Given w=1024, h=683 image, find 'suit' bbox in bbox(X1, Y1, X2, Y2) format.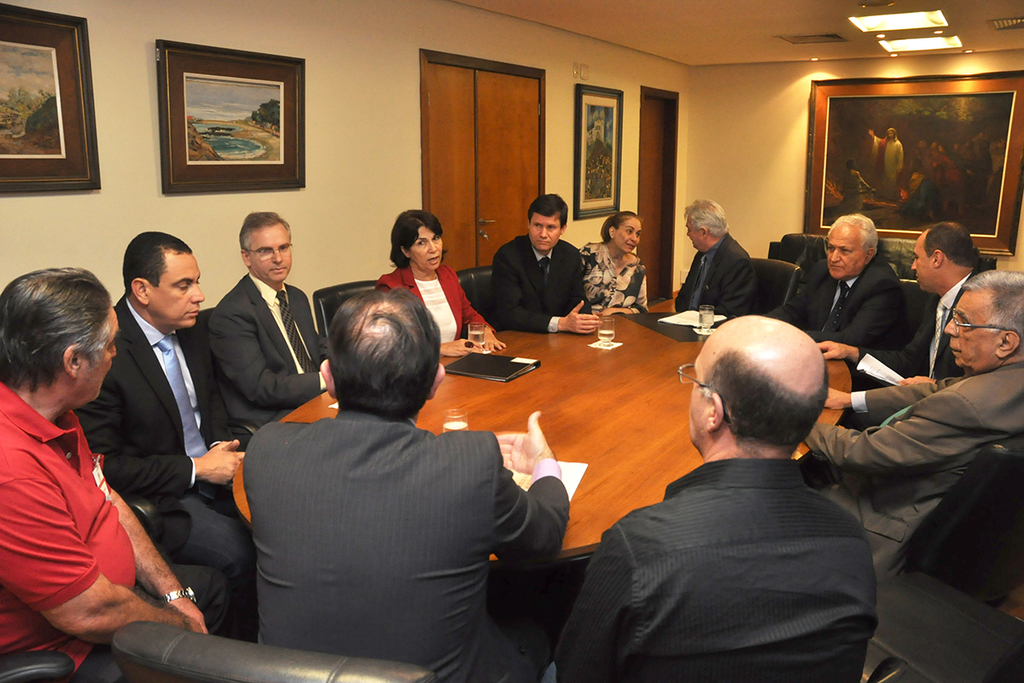
bbox(73, 295, 253, 616).
